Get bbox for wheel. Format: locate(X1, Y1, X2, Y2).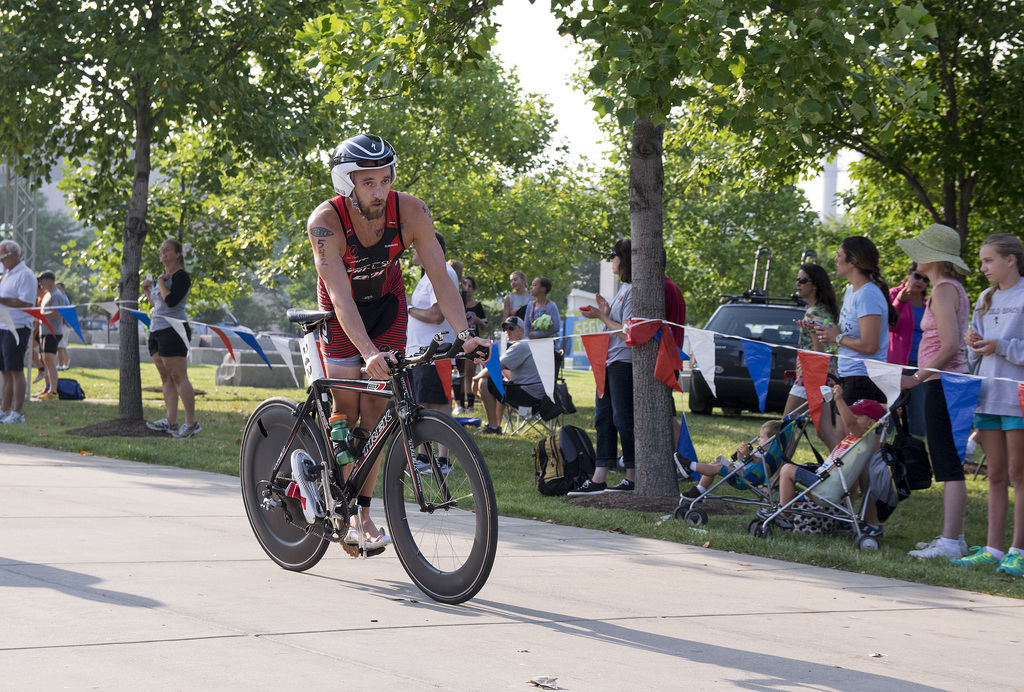
locate(693, 407, 712, 417).
